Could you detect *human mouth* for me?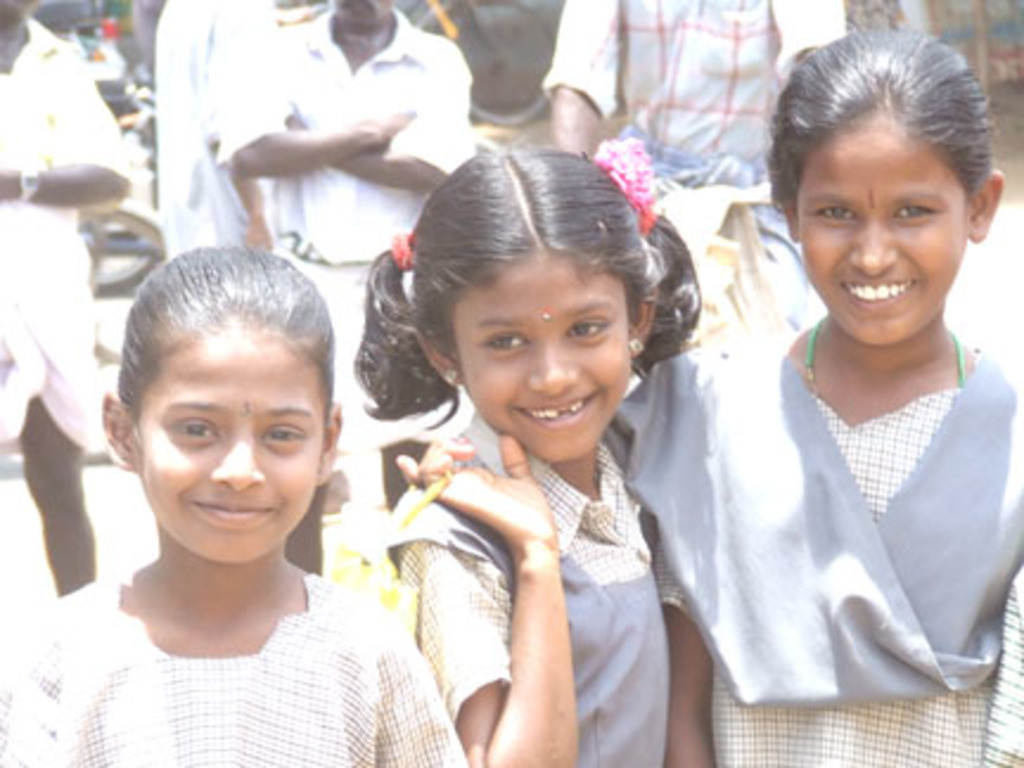
Detection result: 512, 389, 602, 436.
